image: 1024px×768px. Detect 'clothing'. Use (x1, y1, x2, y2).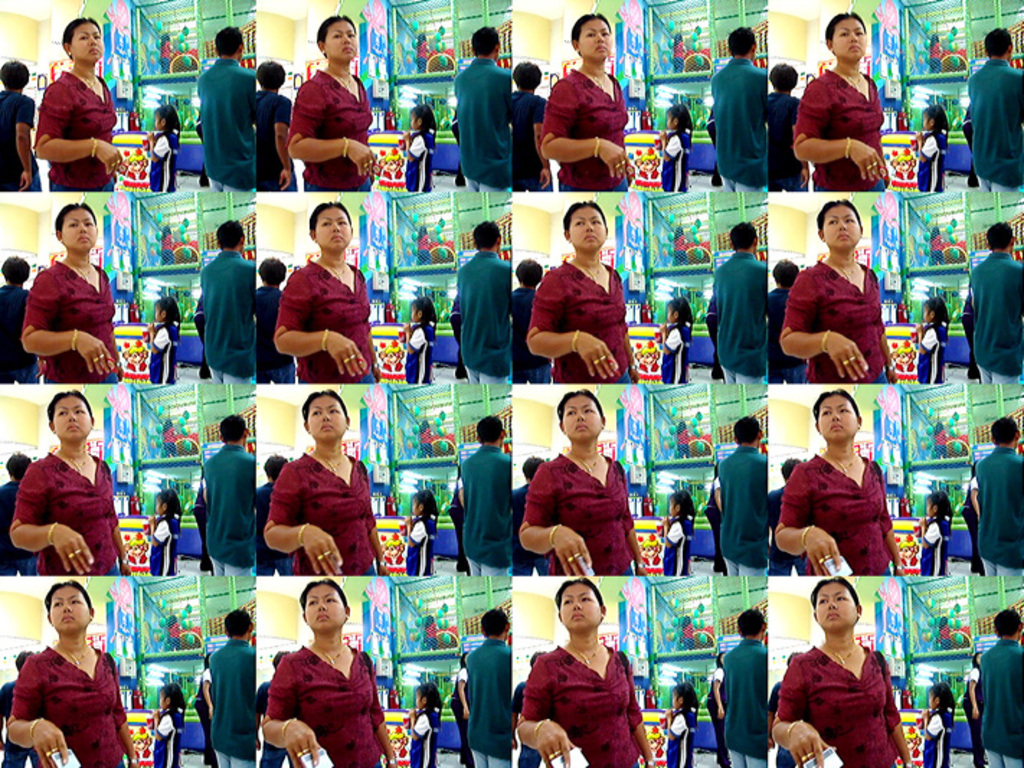
(446, 298, 468, 378).
